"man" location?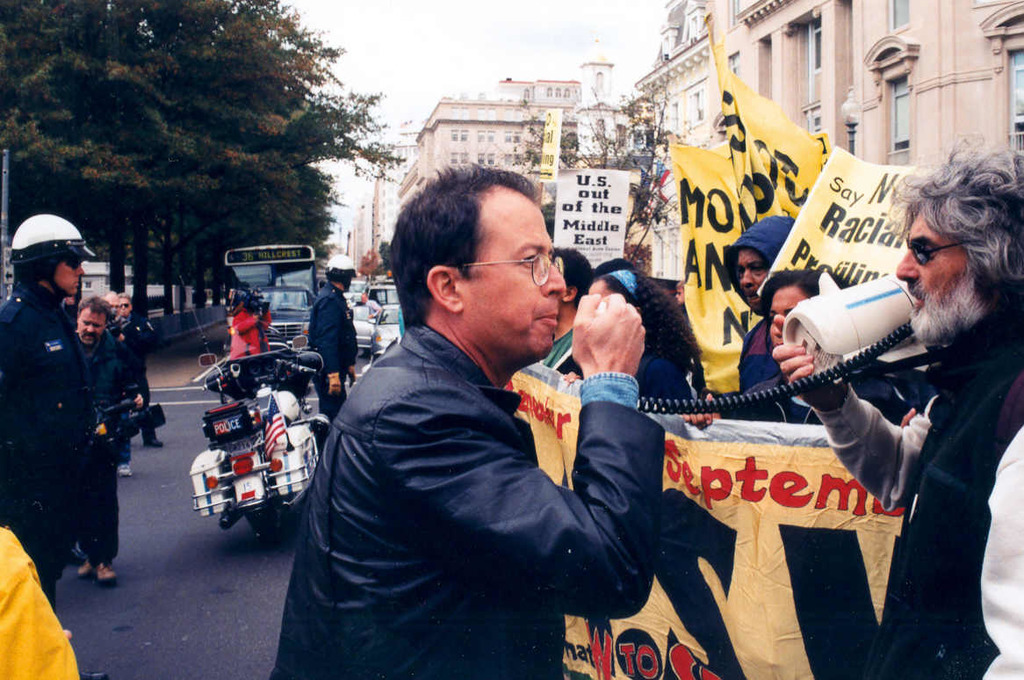
732, 205, 791, 411
